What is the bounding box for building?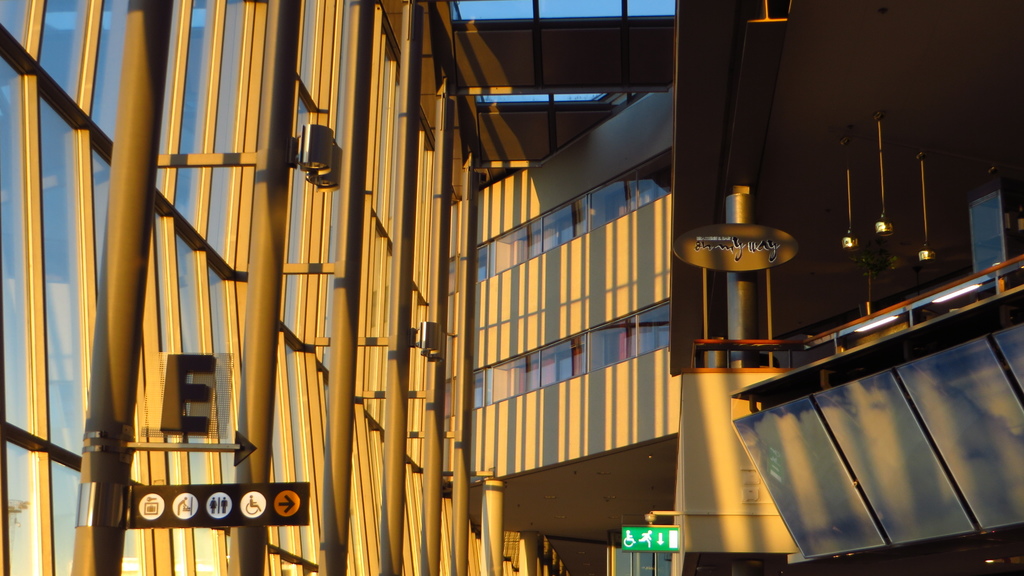
Rect(0, 0, 1023, 575).
